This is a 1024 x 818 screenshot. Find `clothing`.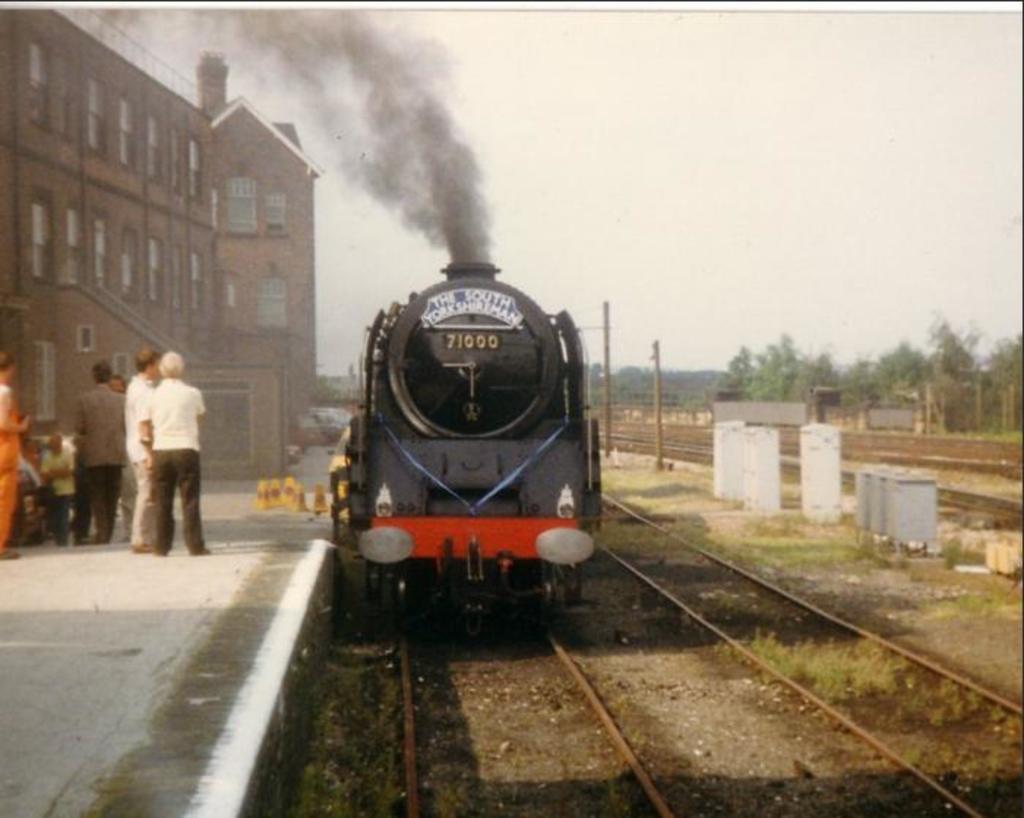
Bounding box: [70, 380, 123, 541].
